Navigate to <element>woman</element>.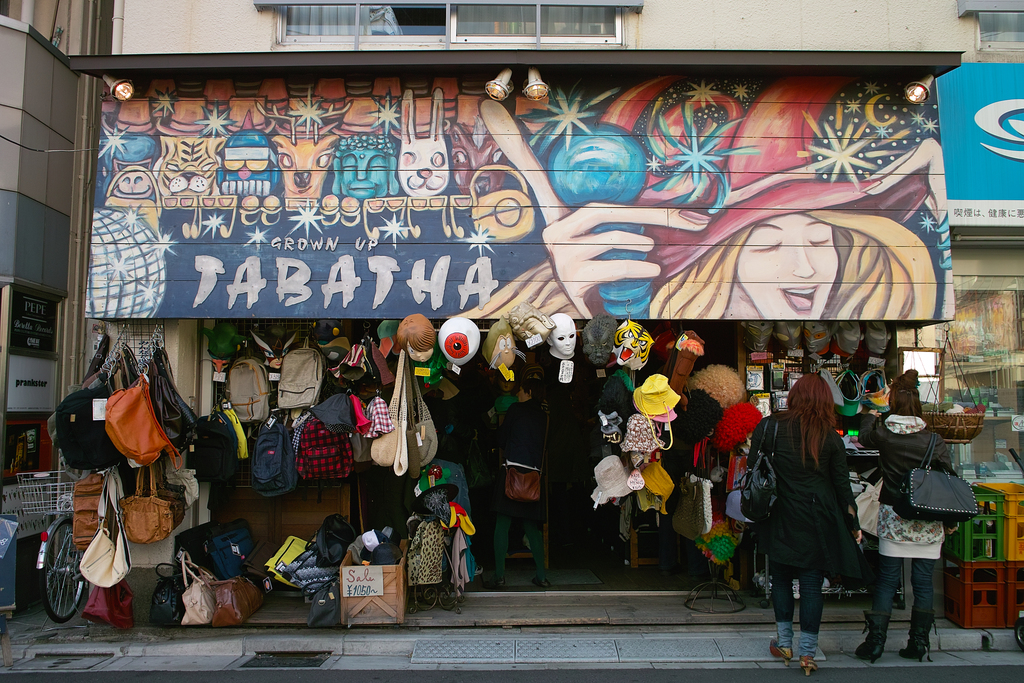
Navigation target: BBox(854, 361, 959, 657).
